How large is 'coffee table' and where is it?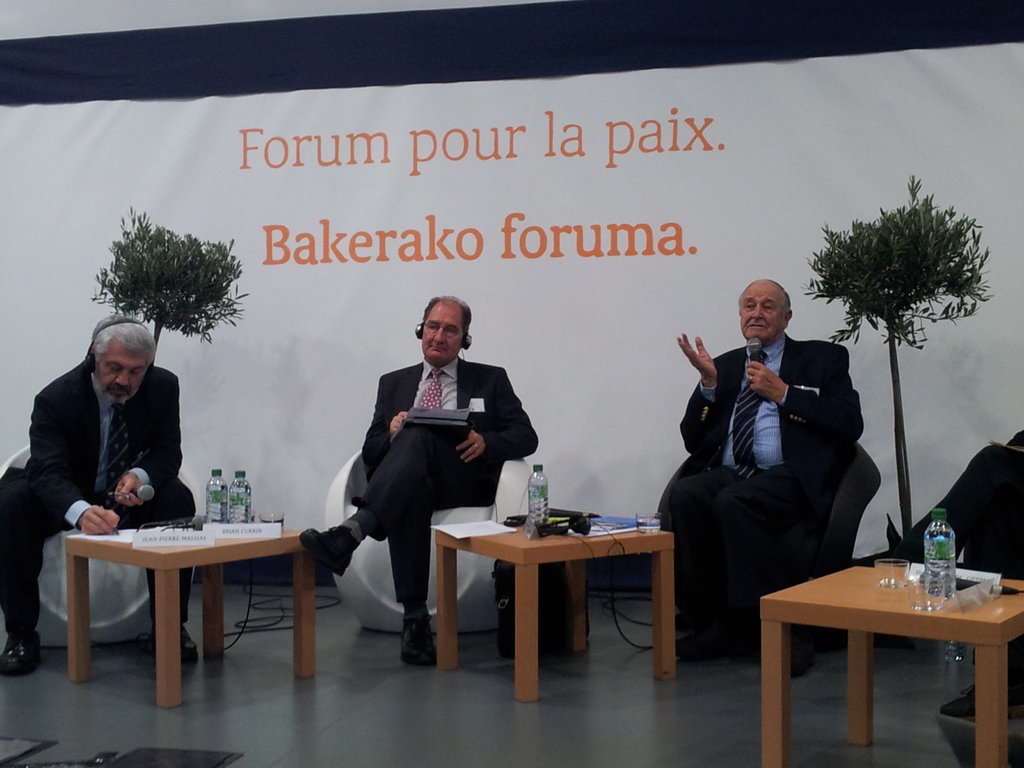
Bounding box: {"left": 764, "top": 536, "right": 1020, "bottom": 764}.
